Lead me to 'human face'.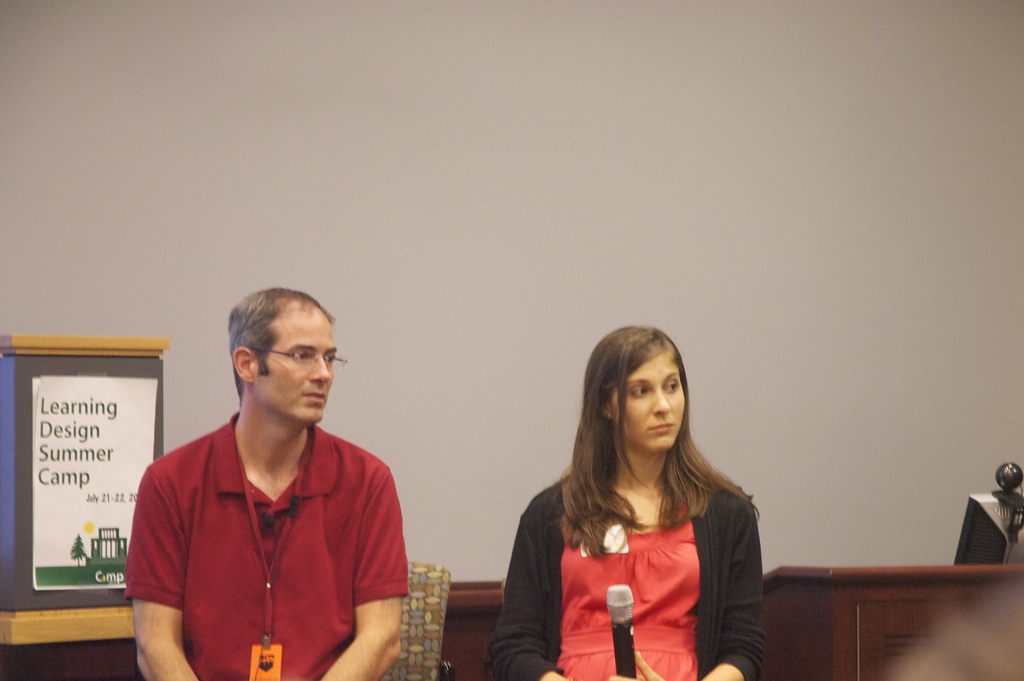
Lead to left=600, top=354, right=691, bottom=450.
